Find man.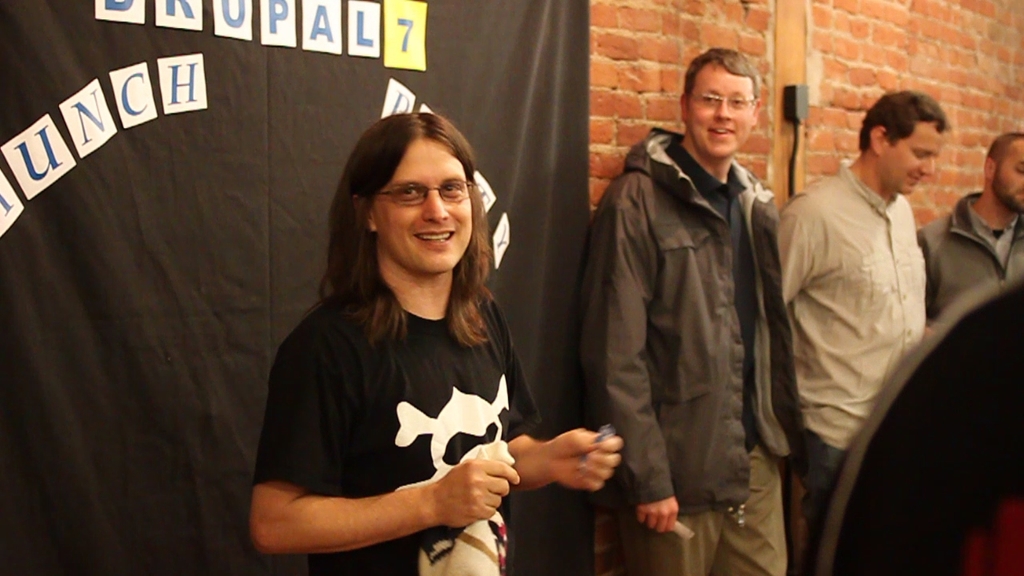
[left=919, top=132, right=1023, bottom=322].
